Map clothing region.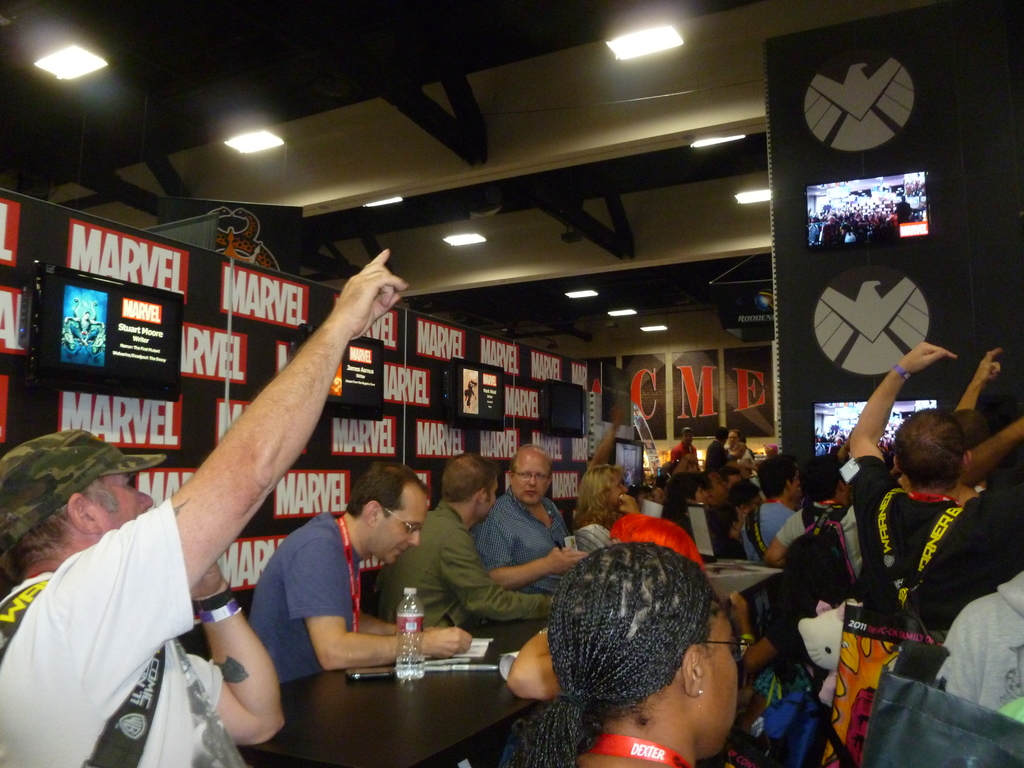
Mapped to 674,436,691,481.
